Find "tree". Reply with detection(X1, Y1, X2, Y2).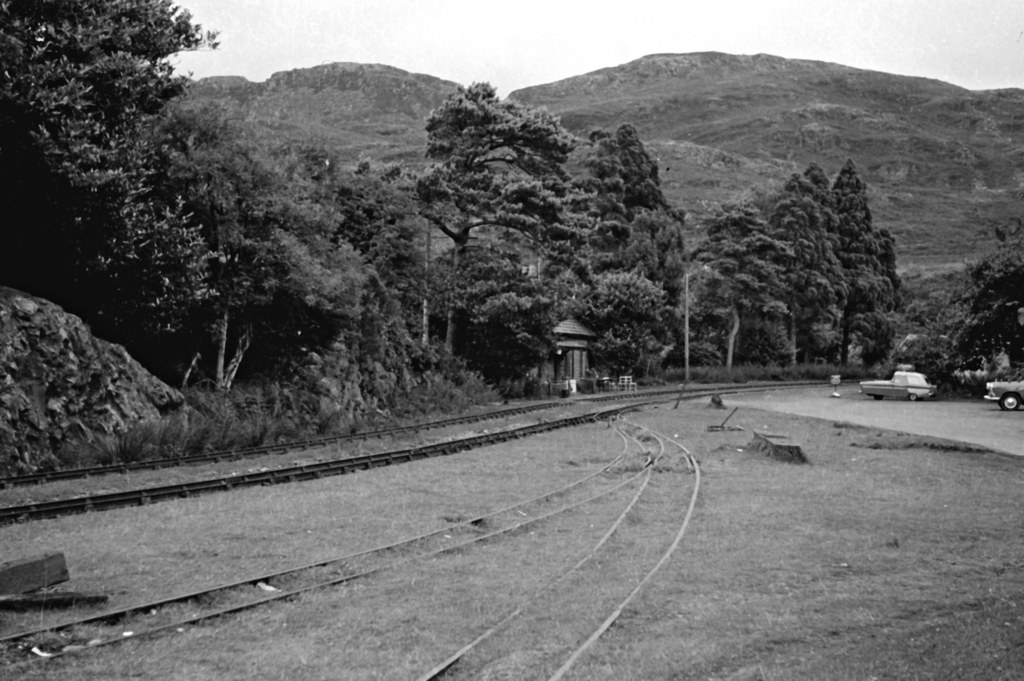
detection(893, 216, 1023, 389).
